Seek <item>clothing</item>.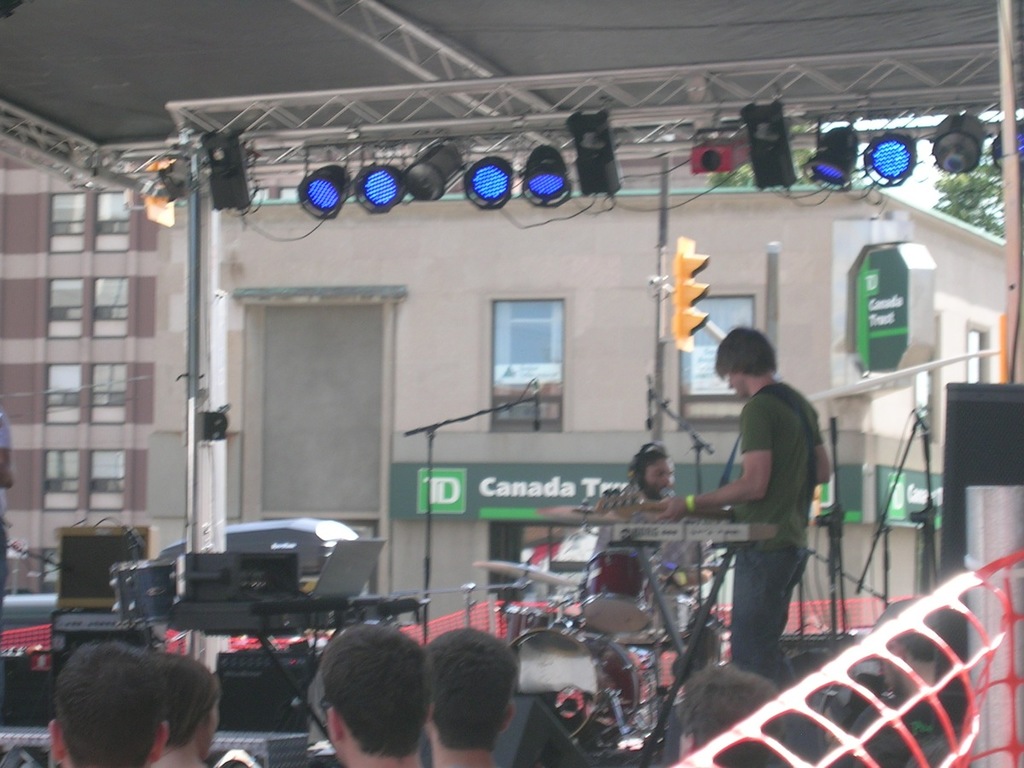
bbox=(0, 413, 14, 606).
